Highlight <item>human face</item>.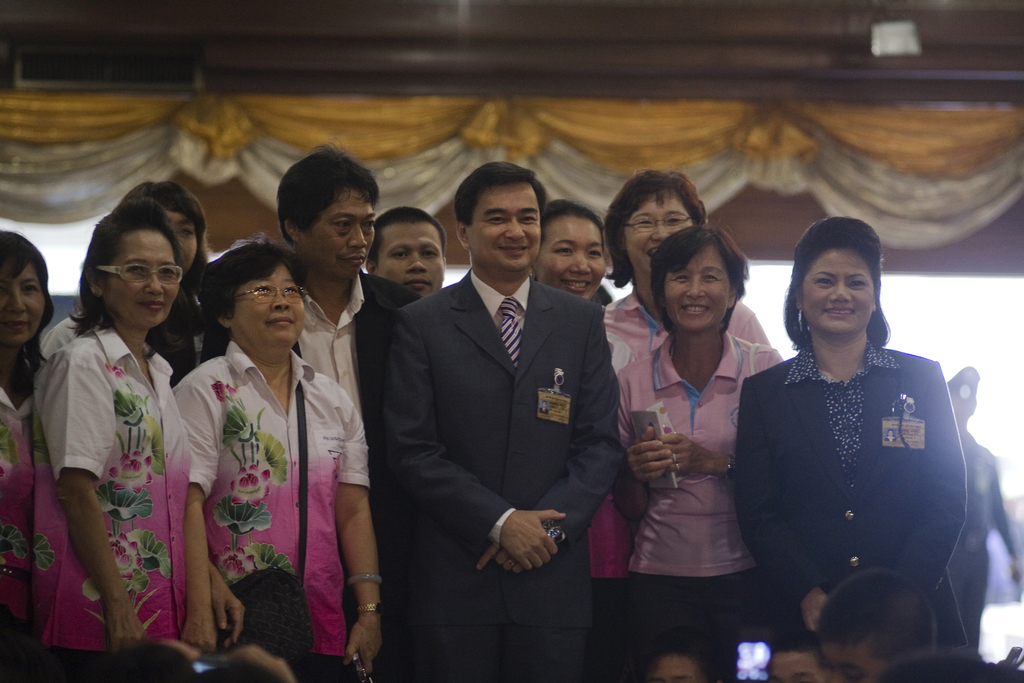
Highlighted region: {"left": 107, "top": 231, "right": 179, "bottom": 325}.
